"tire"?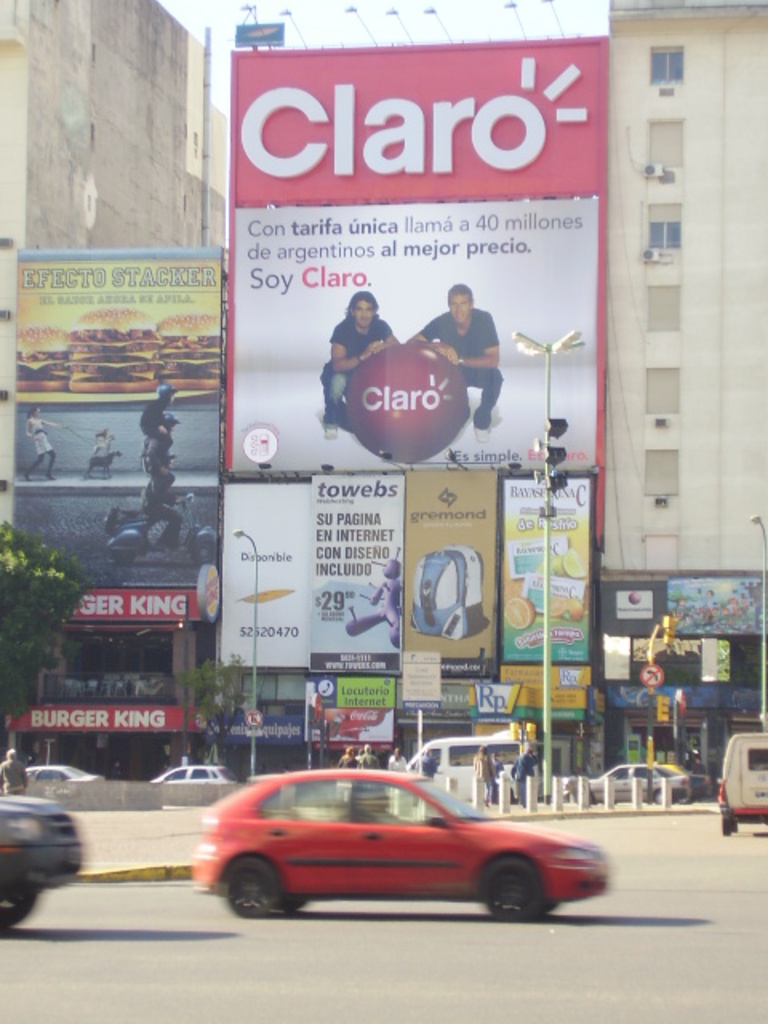
<region>230, 856, 286, 918</region>
